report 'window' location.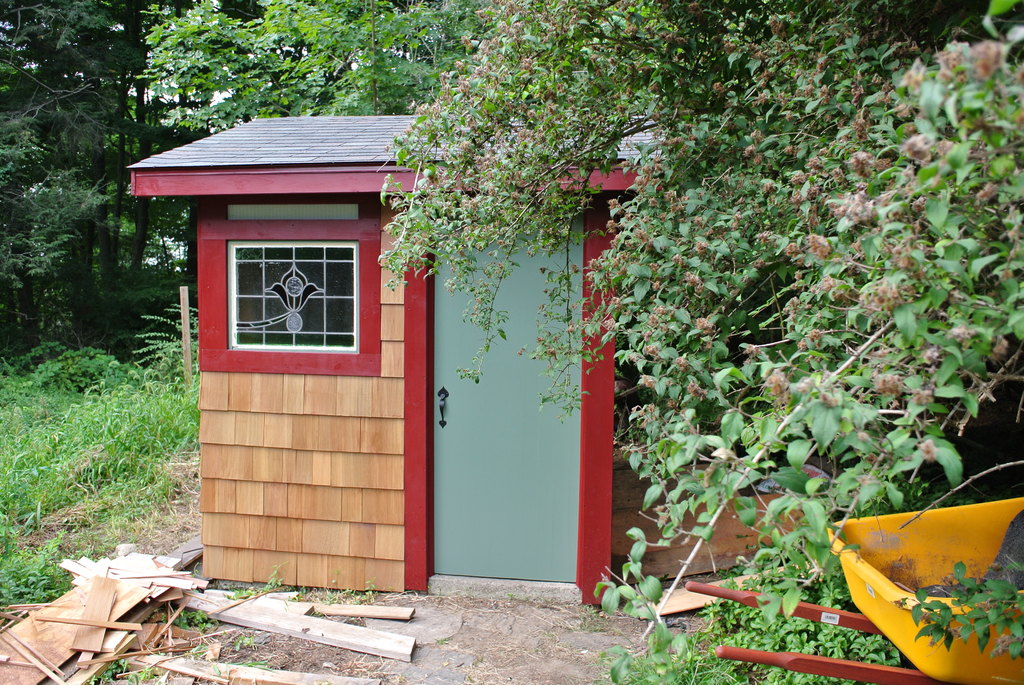
Report: x1=231, y1=246, x2=355, y2=352.
